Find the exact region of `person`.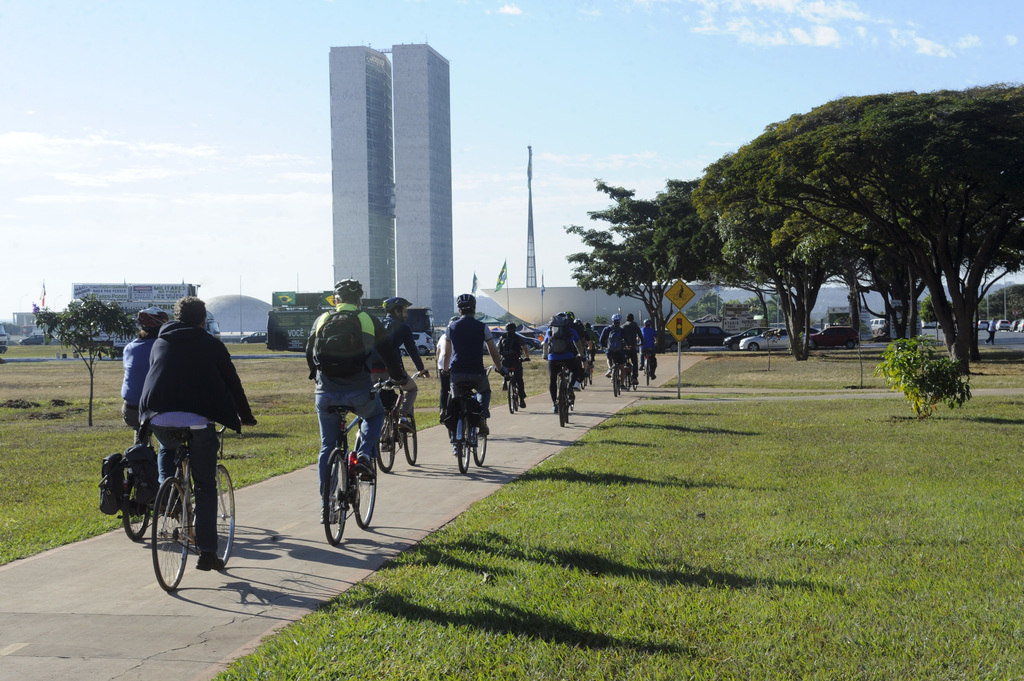
Exact region: 120 289 232 586.
